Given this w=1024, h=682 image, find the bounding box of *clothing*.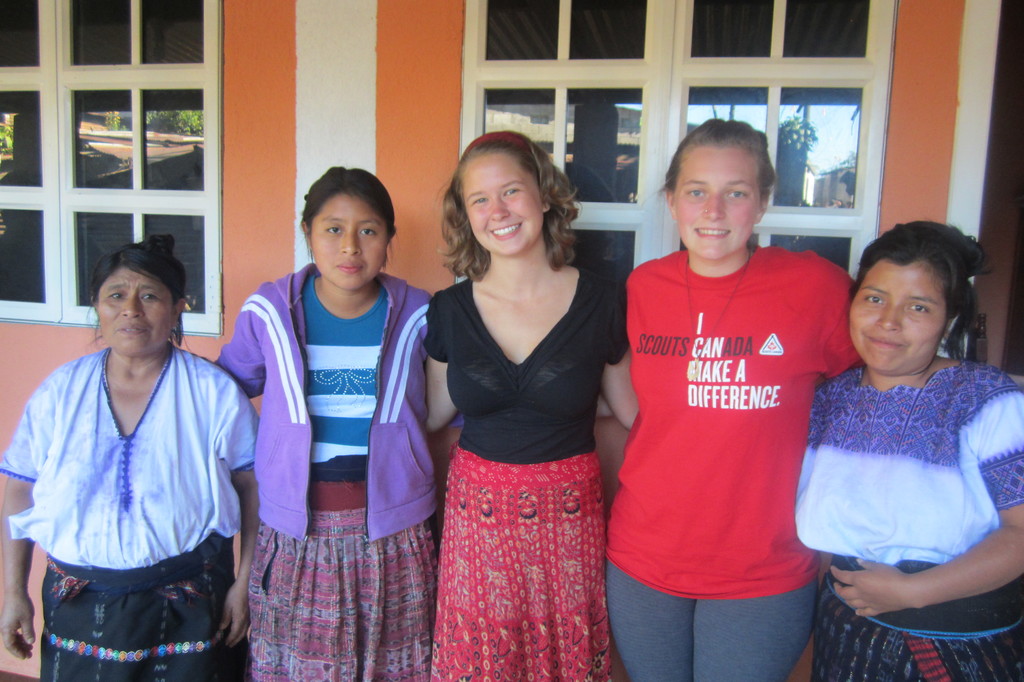
426:261:628:681.
